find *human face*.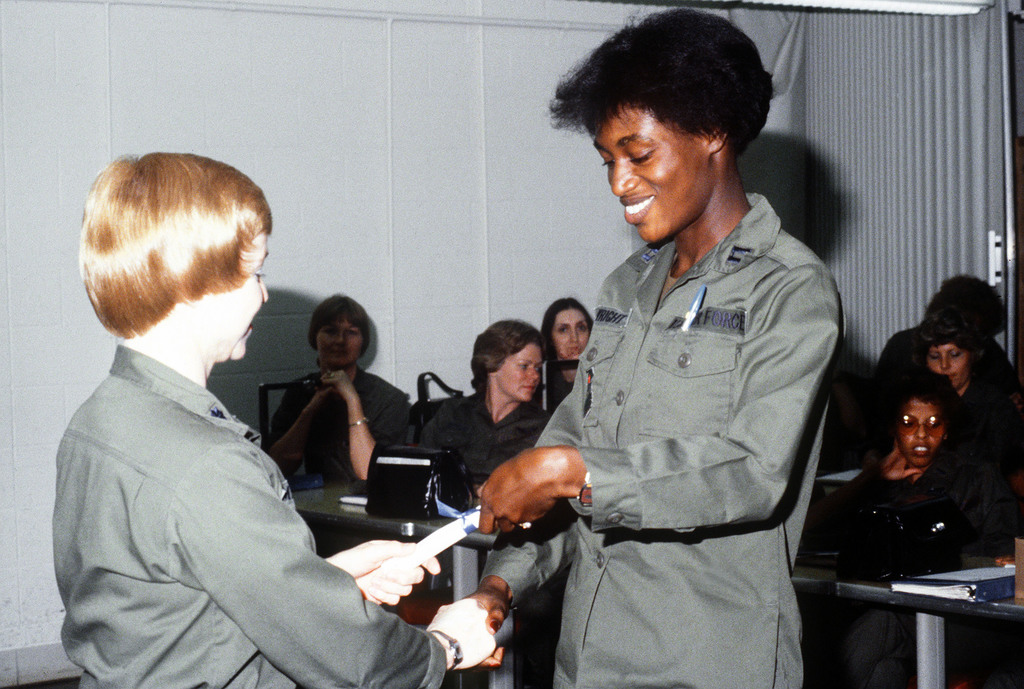
detection(495, 344, 540, 399).
